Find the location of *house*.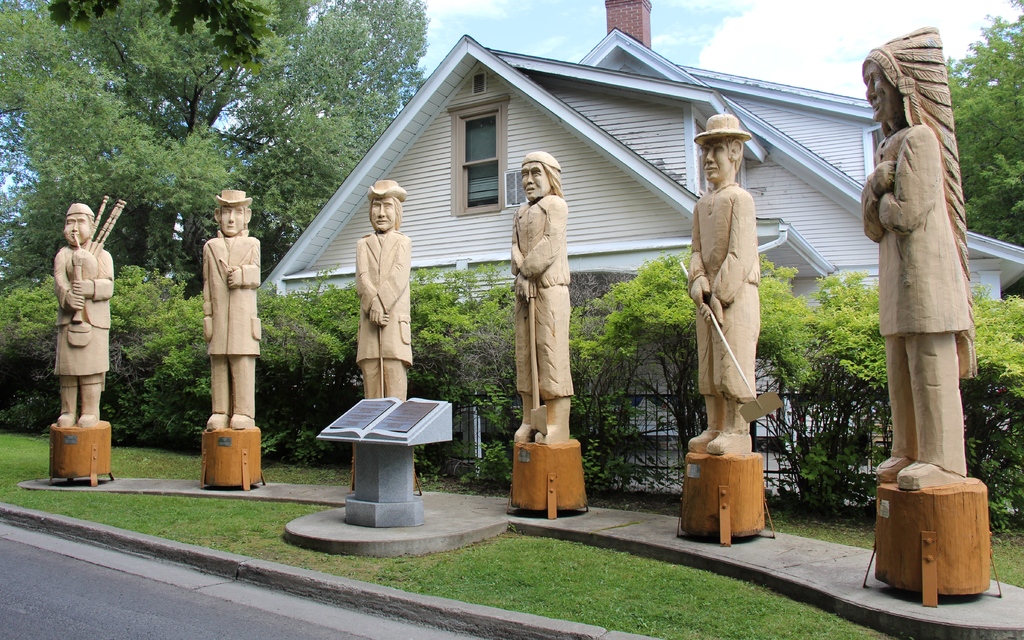
Location: (x1=275, y1=37, x2=953, y2=534).
